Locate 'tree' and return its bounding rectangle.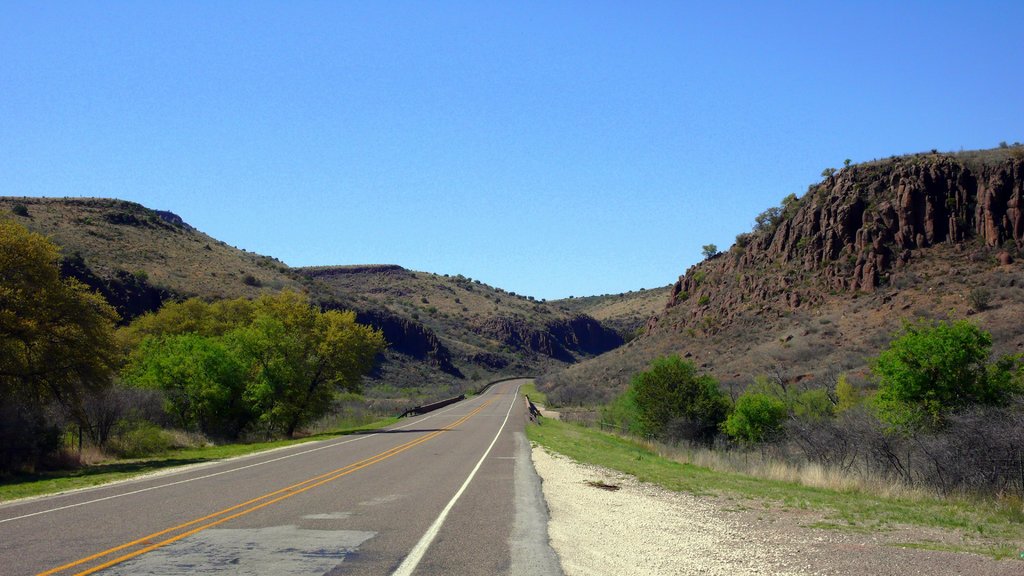
left=467, top=278, right=472, bottom=280.
